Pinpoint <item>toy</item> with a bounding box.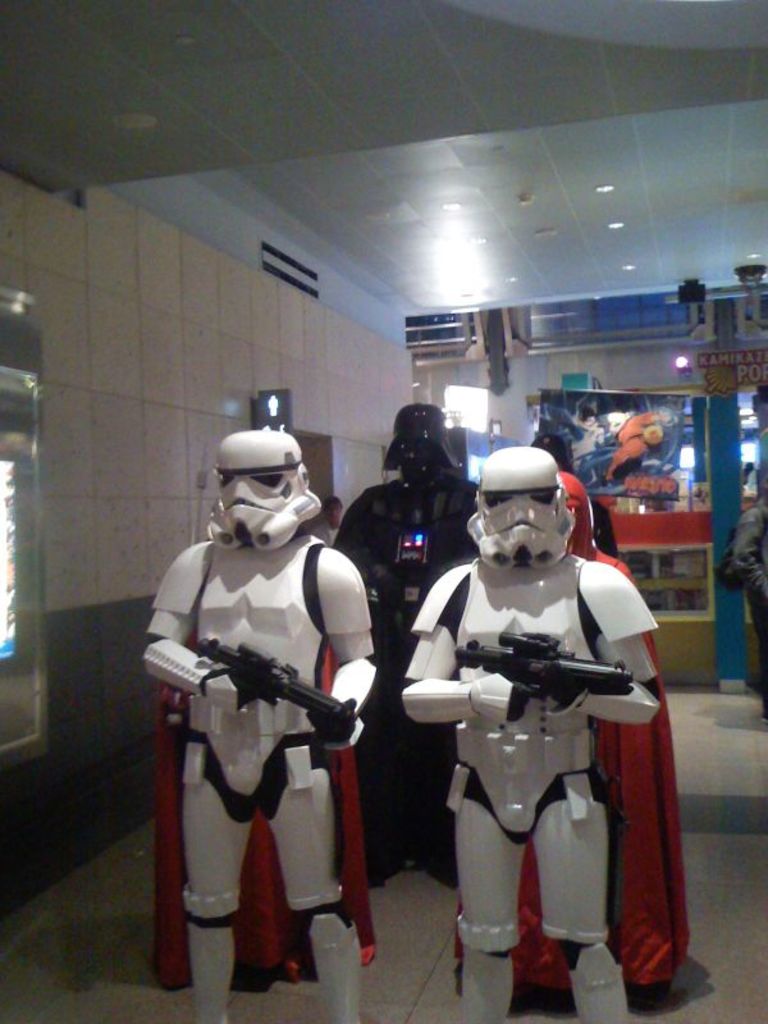
bbox=[164, 503, 378, 987].
